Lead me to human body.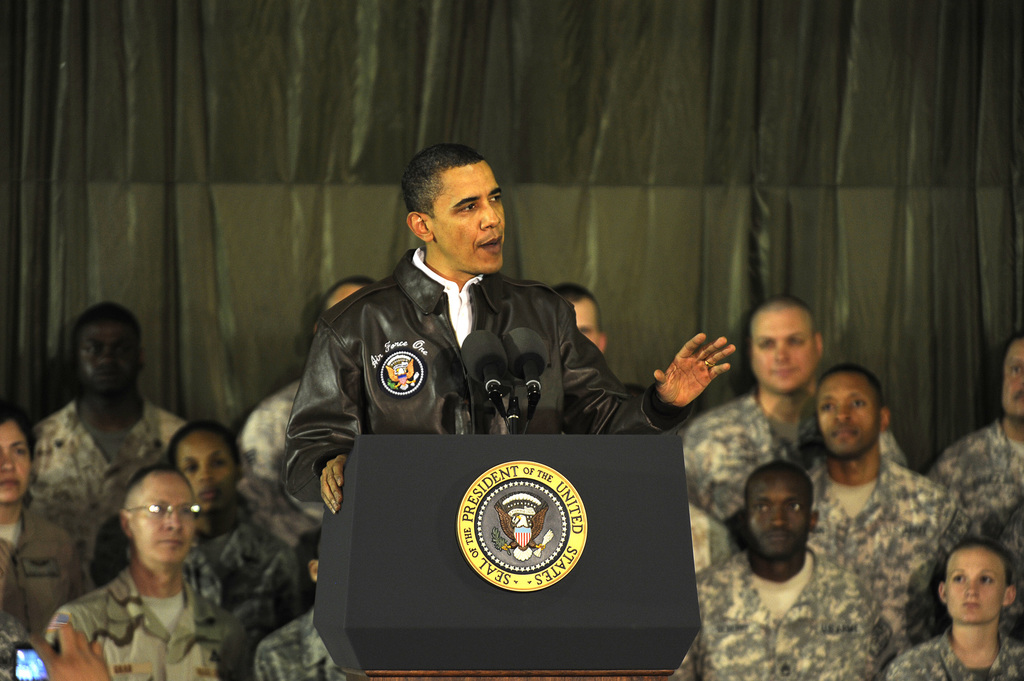
Lead to box(29, 394, 182, 507).
